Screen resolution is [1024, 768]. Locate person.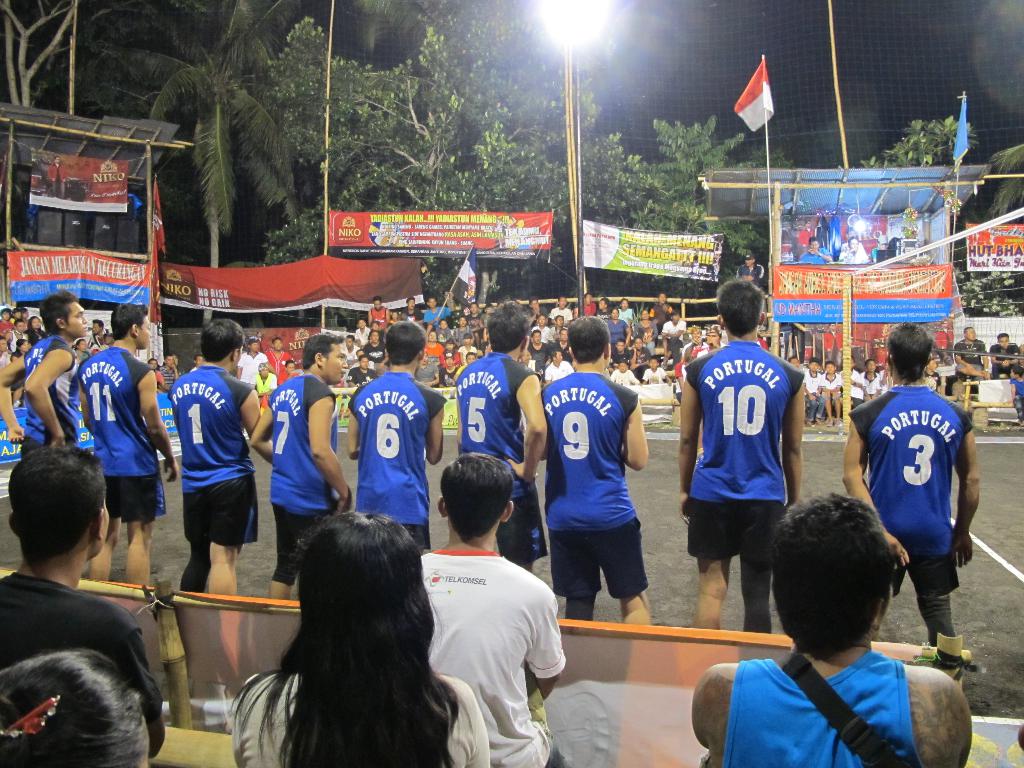
797, 237, 831, 264.
